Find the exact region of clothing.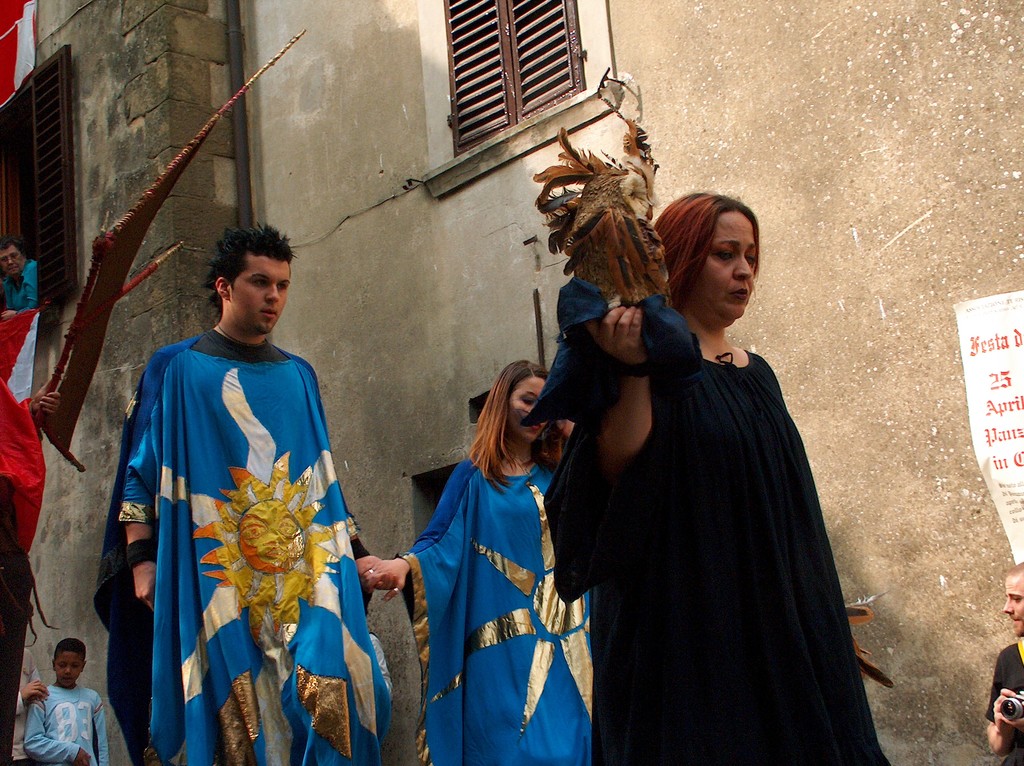
Exact region: <region>407, 452, 602, 765</region>.
